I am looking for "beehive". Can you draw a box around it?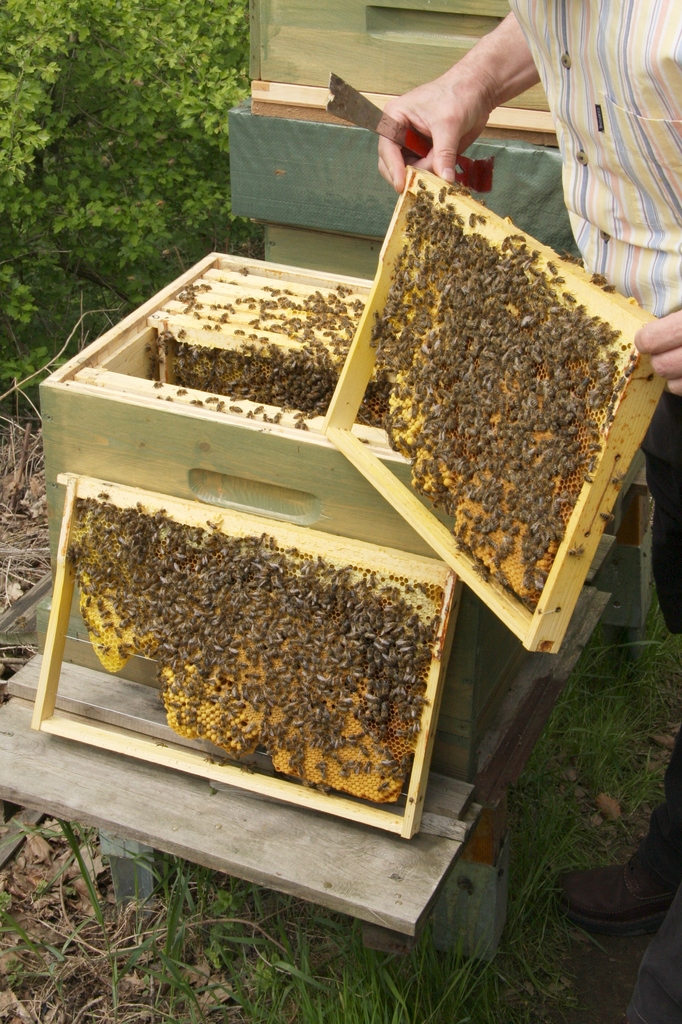
Sure, the bounding box is bbox=[0, 214, 624, 927].
